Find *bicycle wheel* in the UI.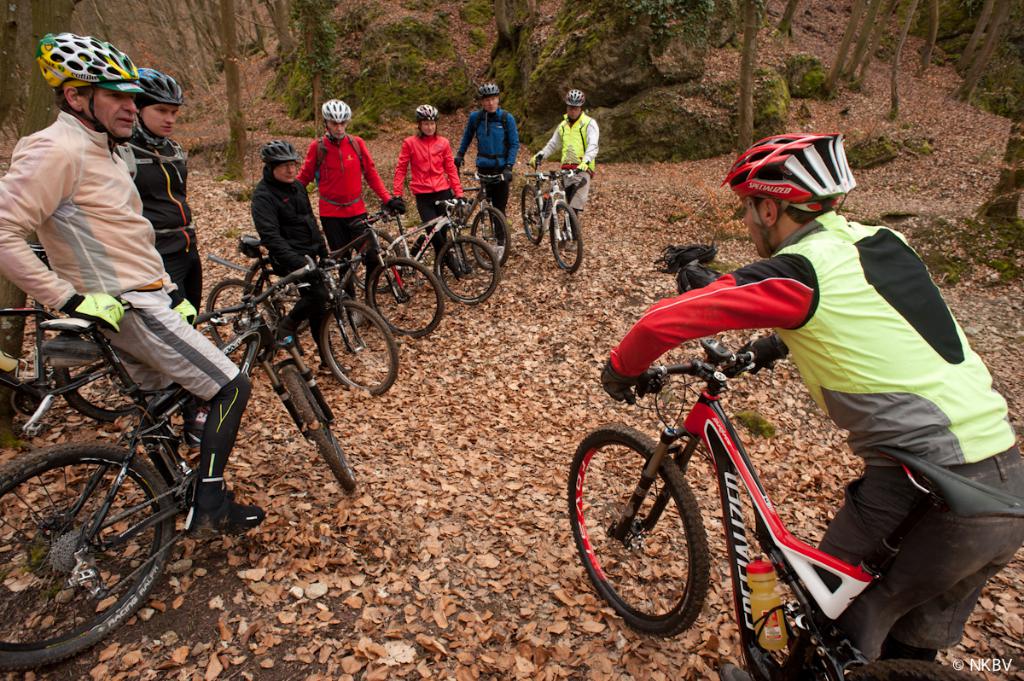
UI element at region(520, 181, 547, 245).
